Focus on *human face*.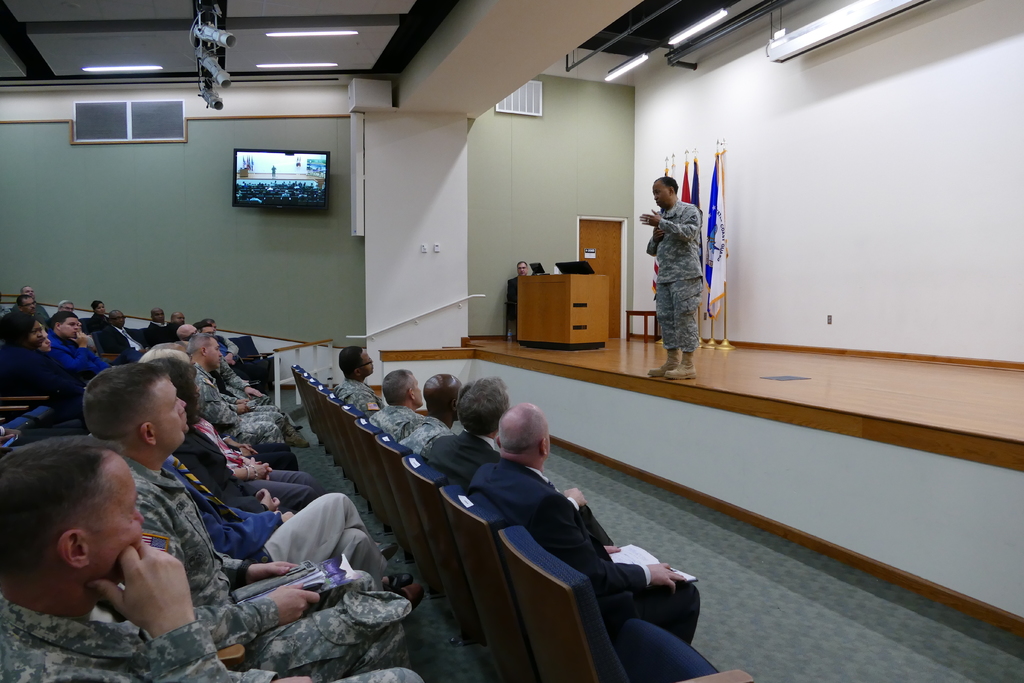
Focused at (left=31, top=323, right=42, bottom=347).
